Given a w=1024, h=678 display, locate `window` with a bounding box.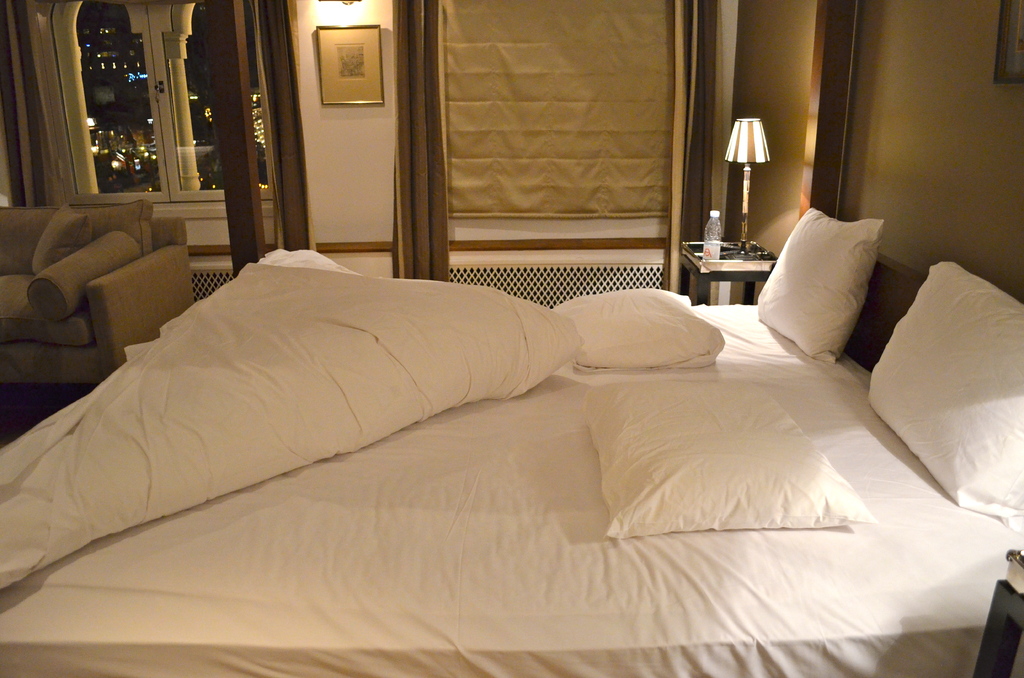
Located: x1=45, y1=10, x2=175, y2=209.
